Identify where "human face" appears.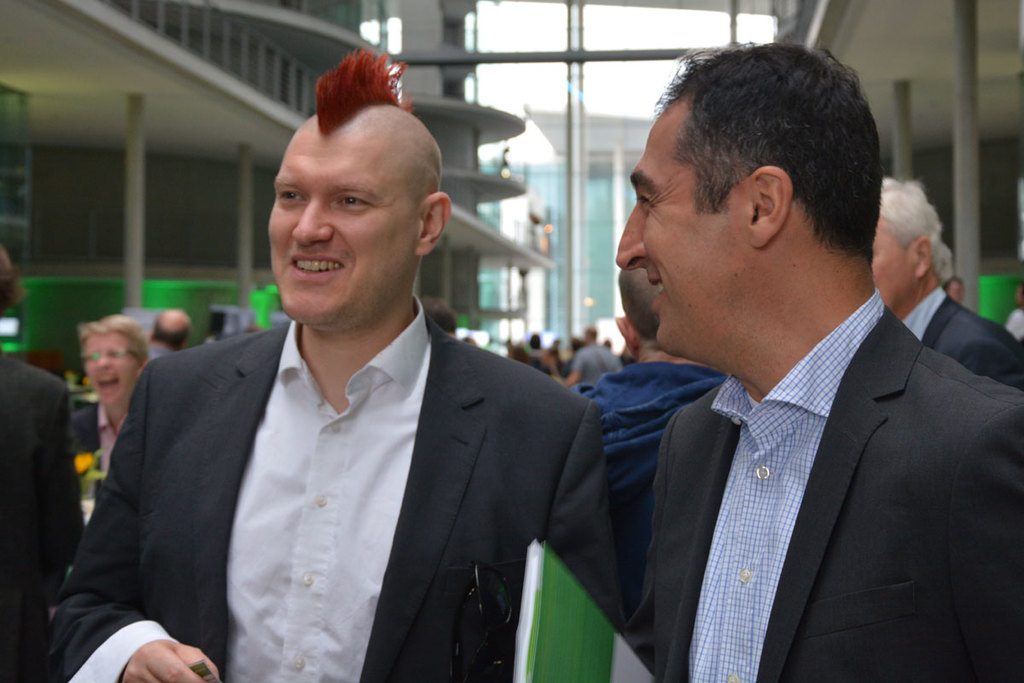
Appears at [614, 101, 742, 349].
